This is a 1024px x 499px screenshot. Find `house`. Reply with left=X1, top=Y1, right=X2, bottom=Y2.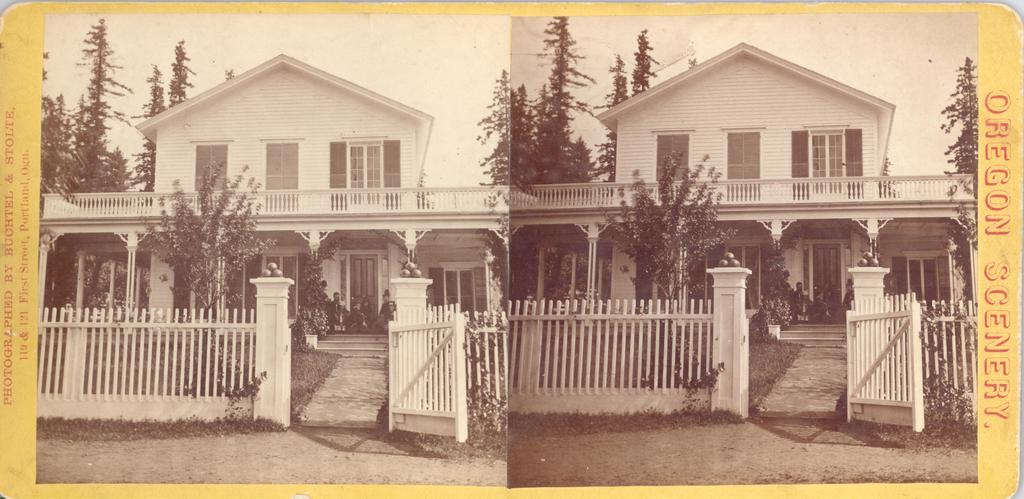
left=514, top=44, right=979, bottom=432.
